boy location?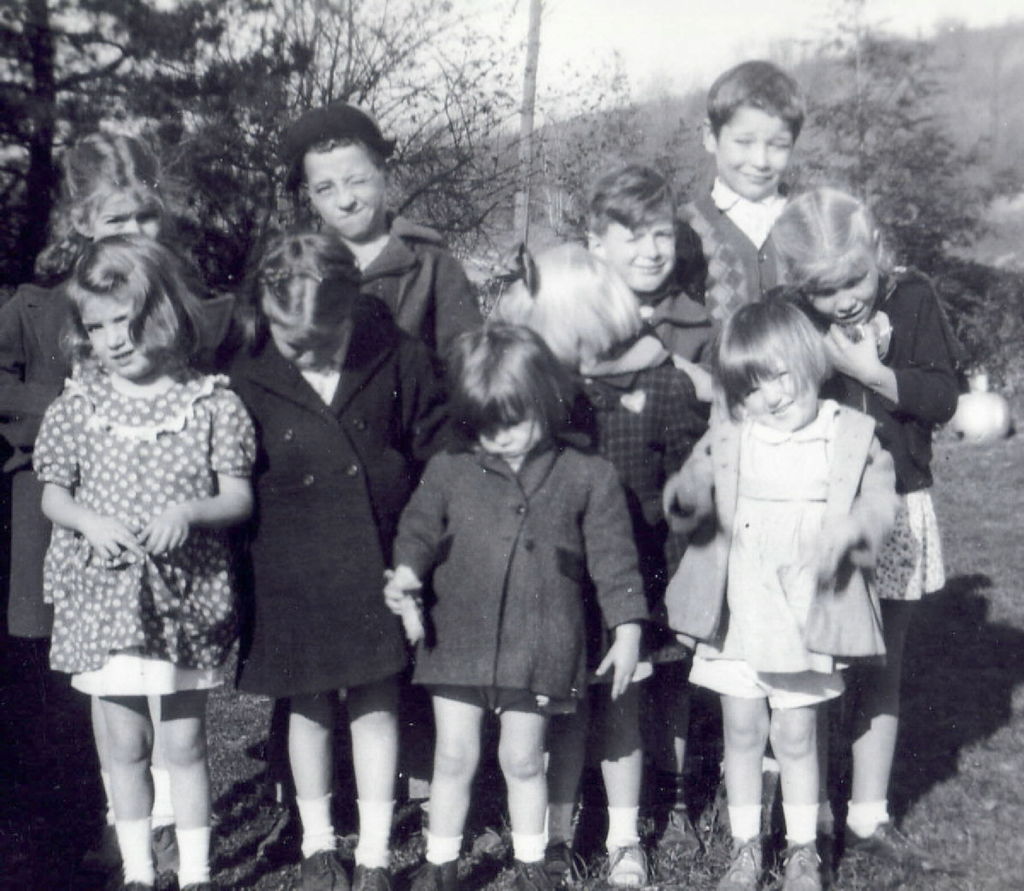
Rect(255, 105, 485, 867)
